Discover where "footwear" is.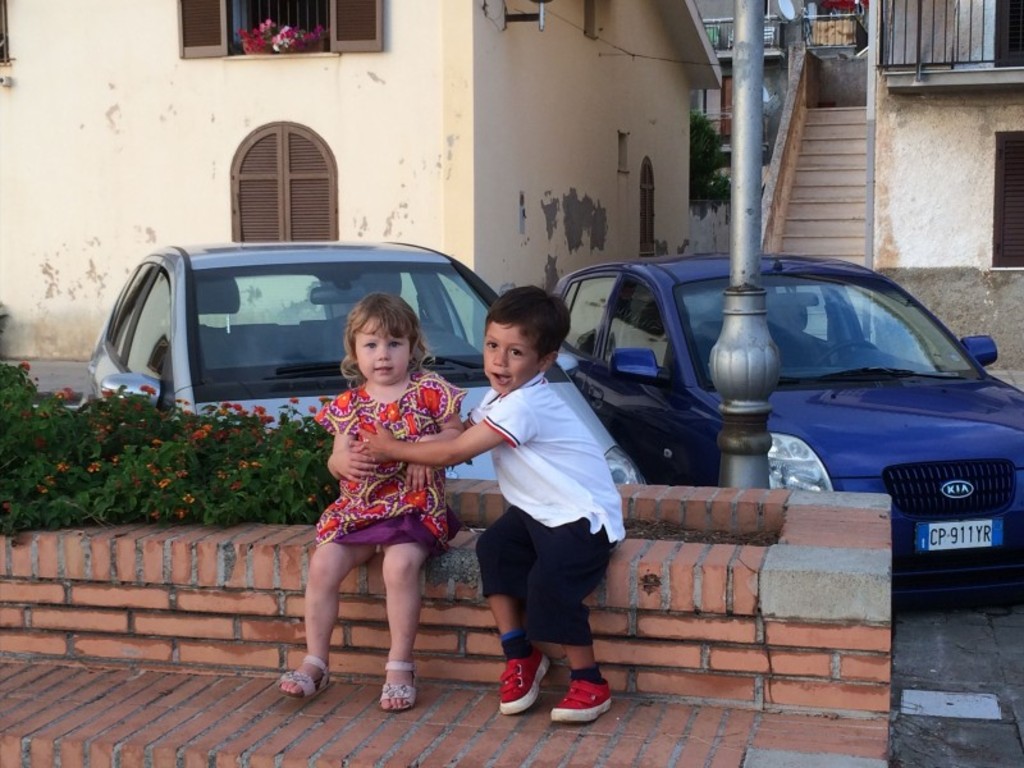
Discovered at detection(375, 657, 428, 714).
